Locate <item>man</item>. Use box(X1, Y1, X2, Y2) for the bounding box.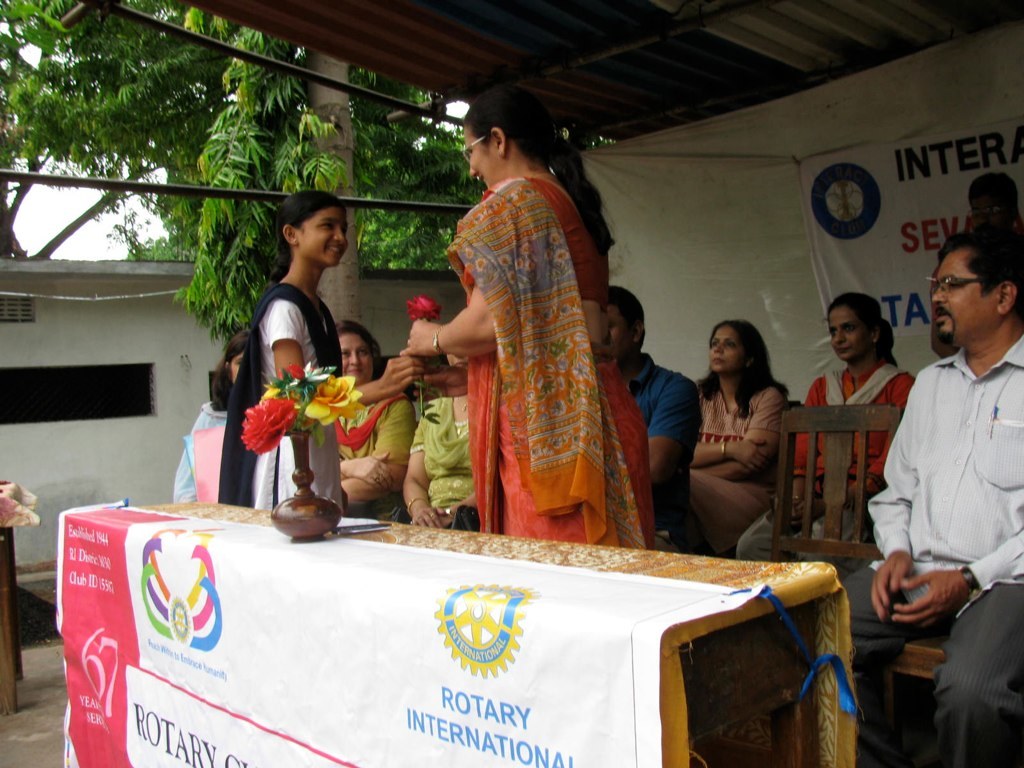
box(845, 222, 1023, 767).
